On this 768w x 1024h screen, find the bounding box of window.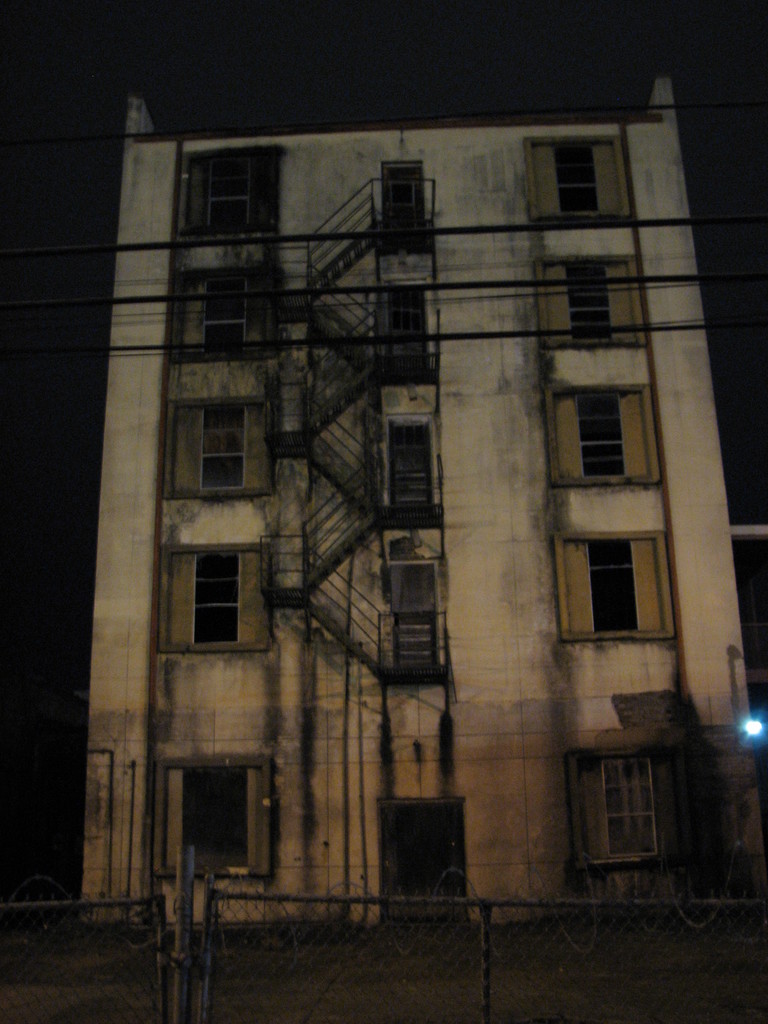
Bounding box: x1=532 y1=132 x2=619 y2=225.
